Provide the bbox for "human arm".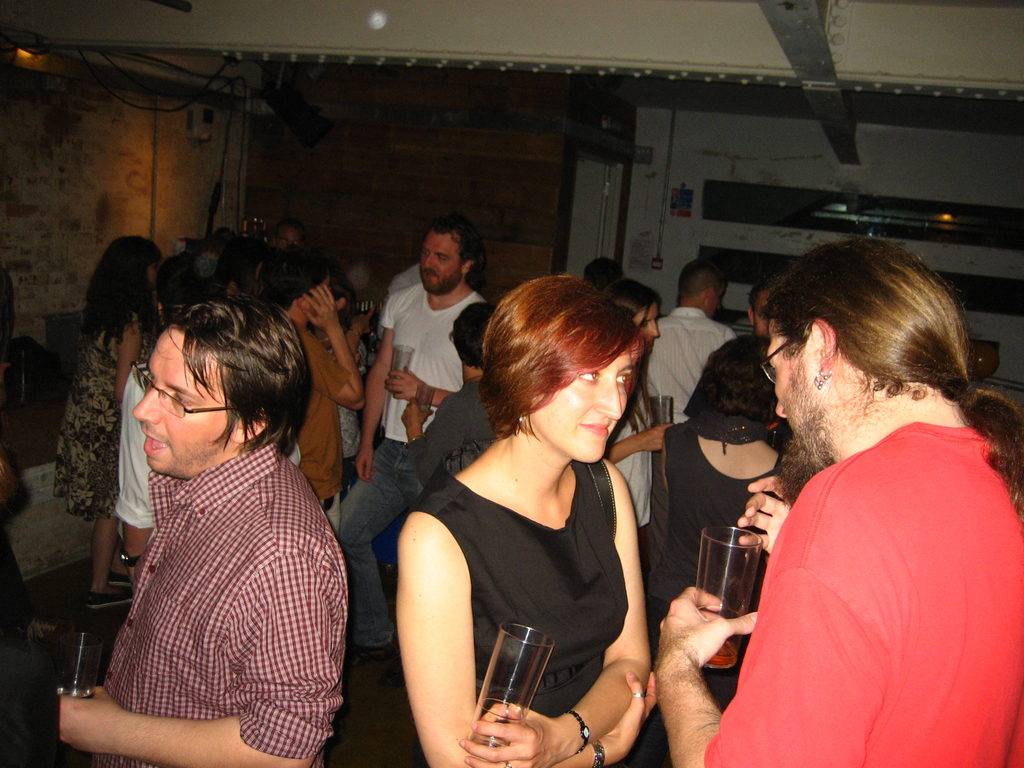
{"x1": 353, "y1": 289, "x2": 403, "y2": 485}.
